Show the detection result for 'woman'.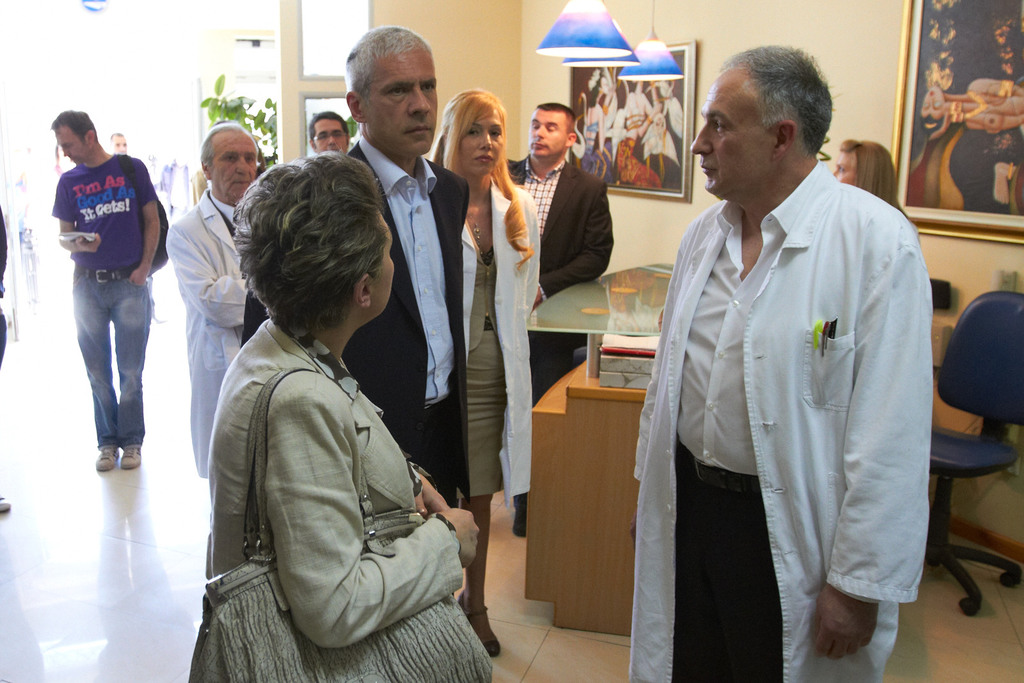
(left=573, top=69, right=615, bottom=185).
